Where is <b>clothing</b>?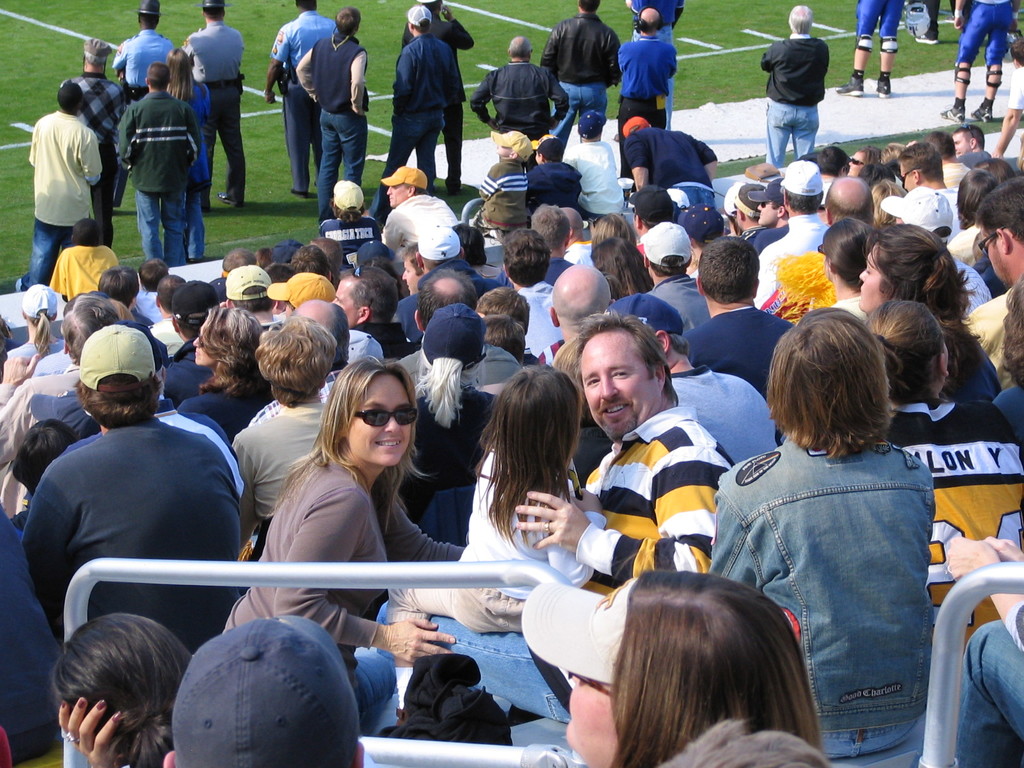
{"left": 189, "top": 23, "right": 240, "bottom": 195}.
